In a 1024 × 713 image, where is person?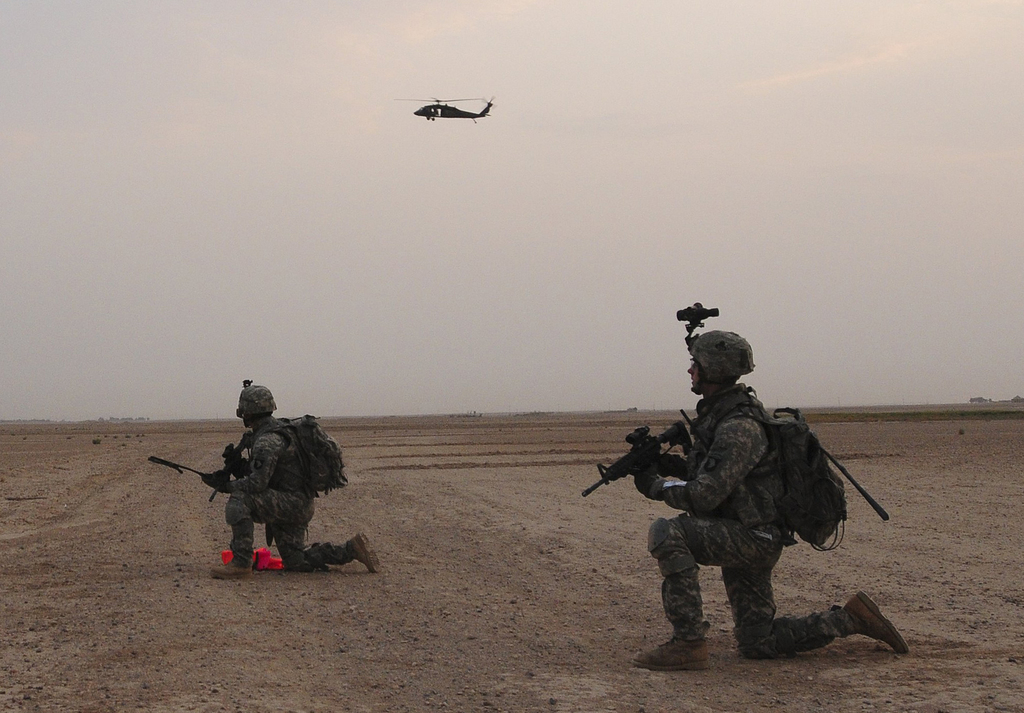
pyautogui.locateOnScreen(204, 379, 383, 580).
